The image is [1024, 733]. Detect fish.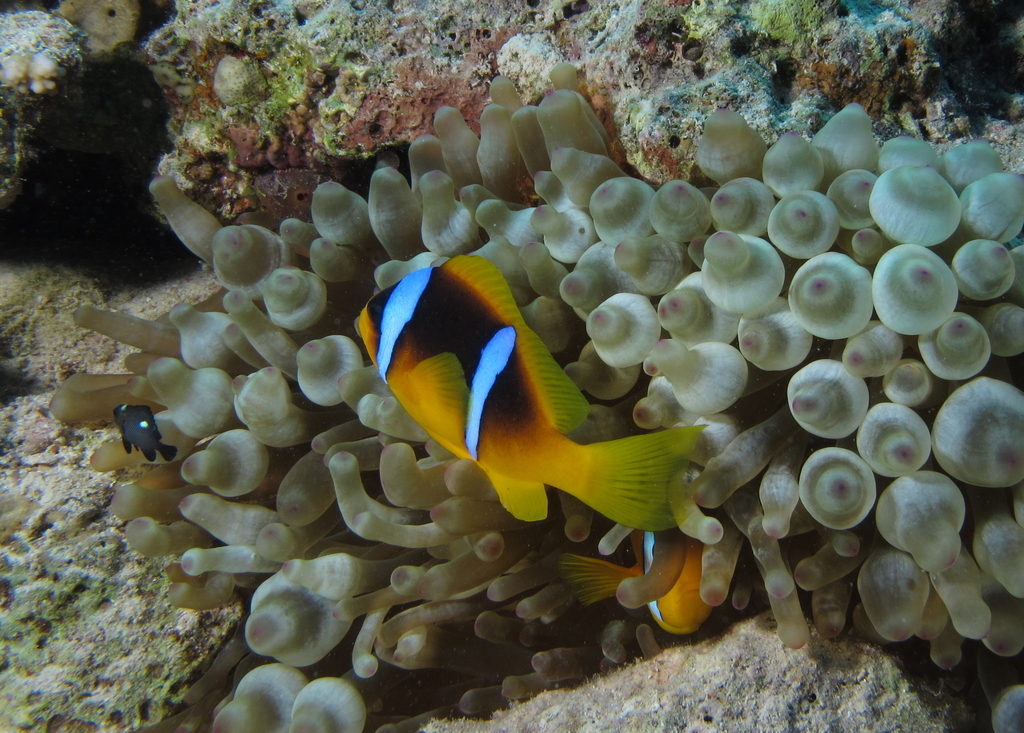
Detection: [106, 402, 177, 466].
